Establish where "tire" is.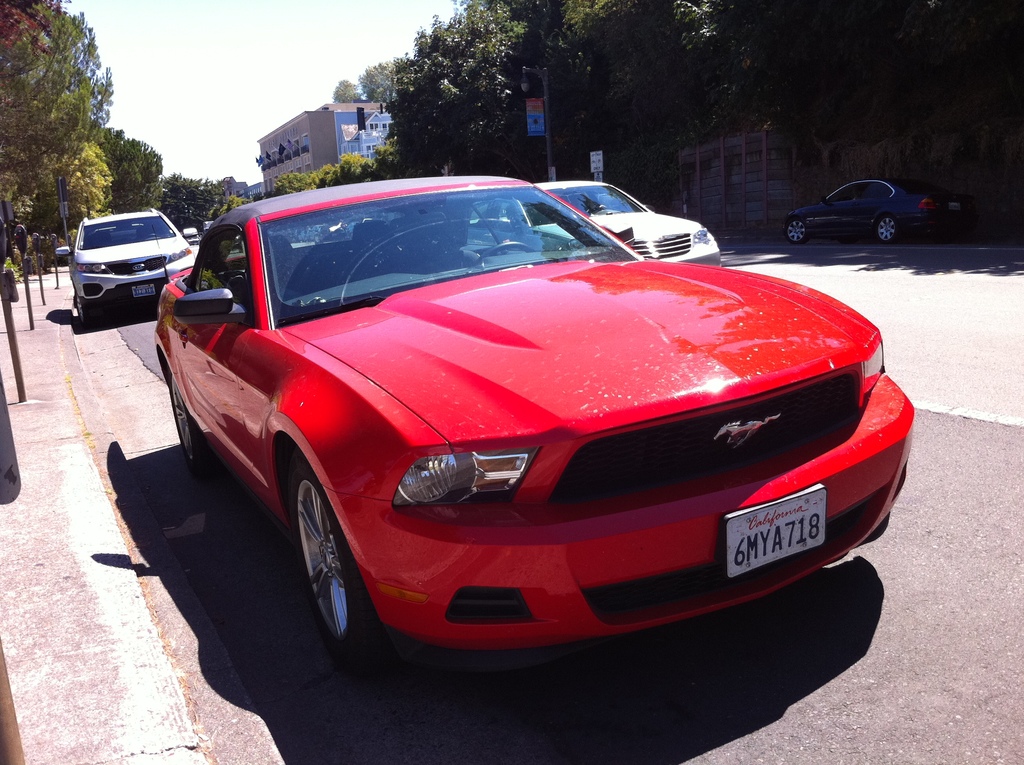
Established at box=[76, 294, 97, 330].
